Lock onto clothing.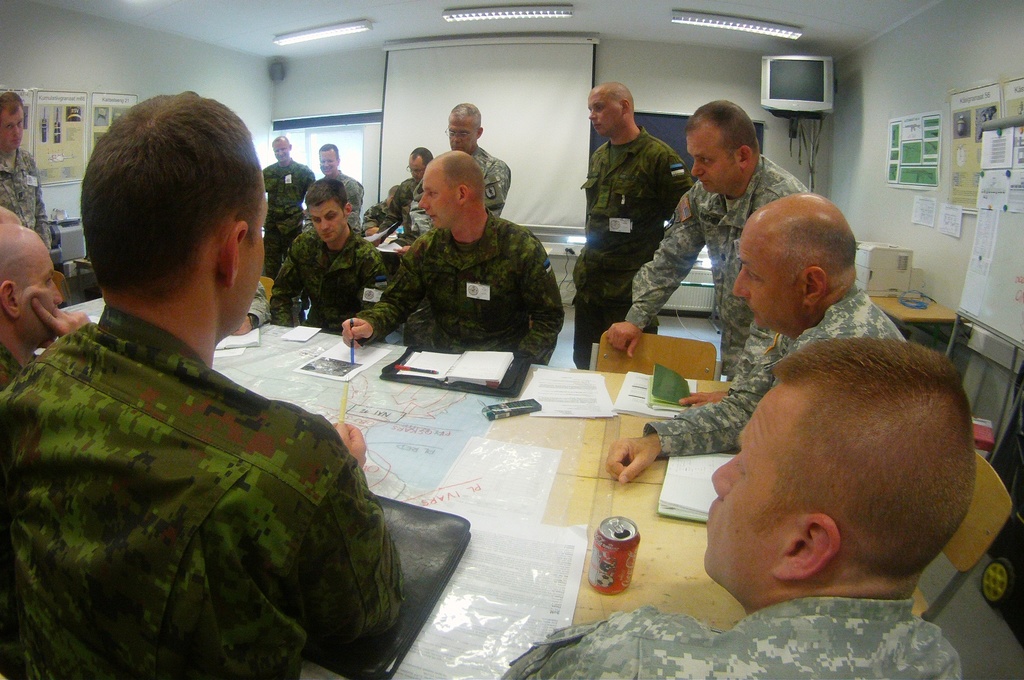
Locked: BBox(575, 129, 693, 366).
